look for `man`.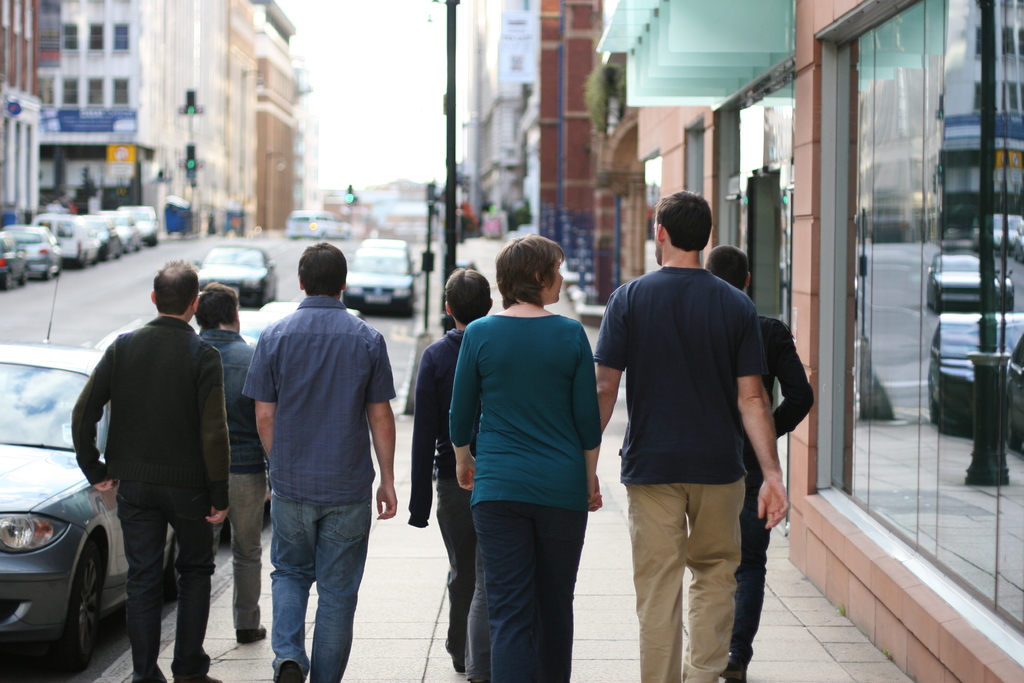
Found: (703, 244, 814, 682).
